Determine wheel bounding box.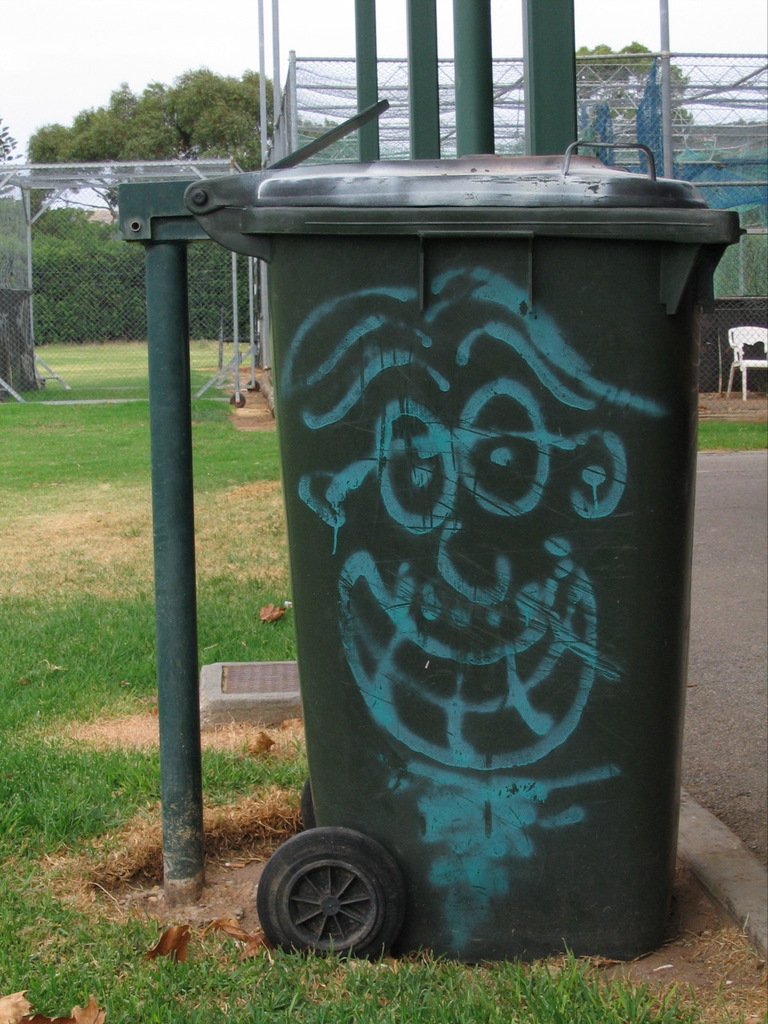
Determined: (x1=302, y1=780, x2=313, y2=826).
